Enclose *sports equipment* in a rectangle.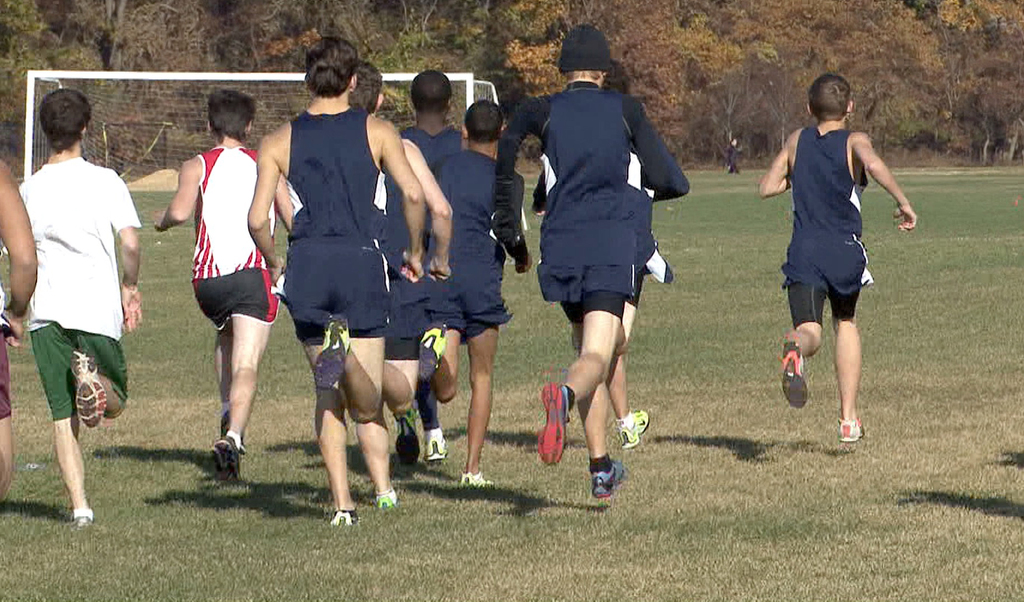
bbox=(329, 509, 358, 525).
